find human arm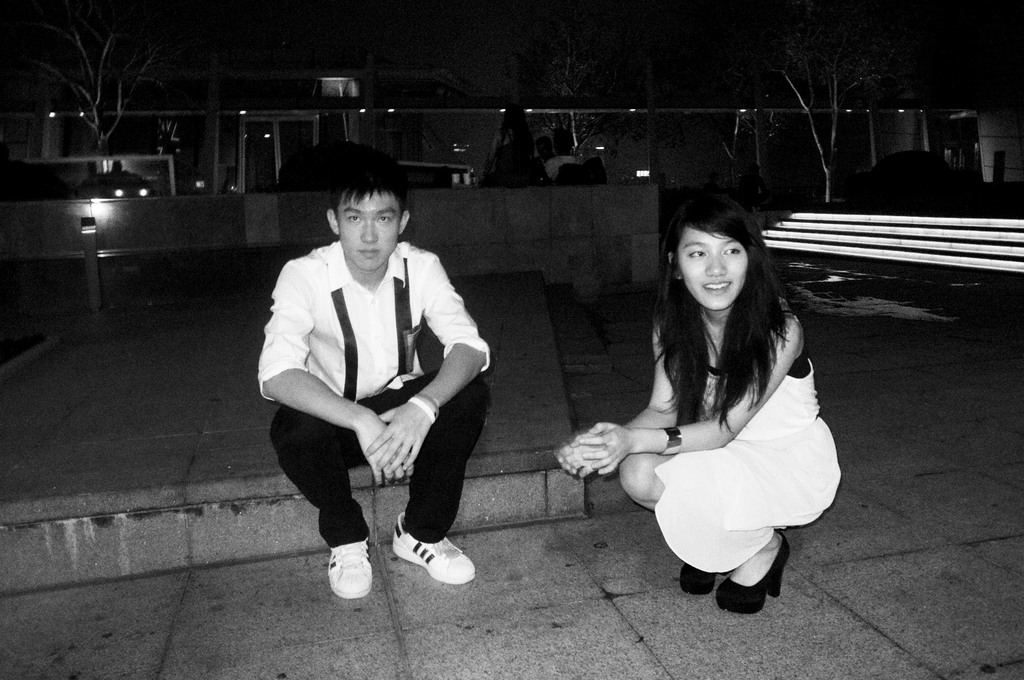
550,305,697,474
